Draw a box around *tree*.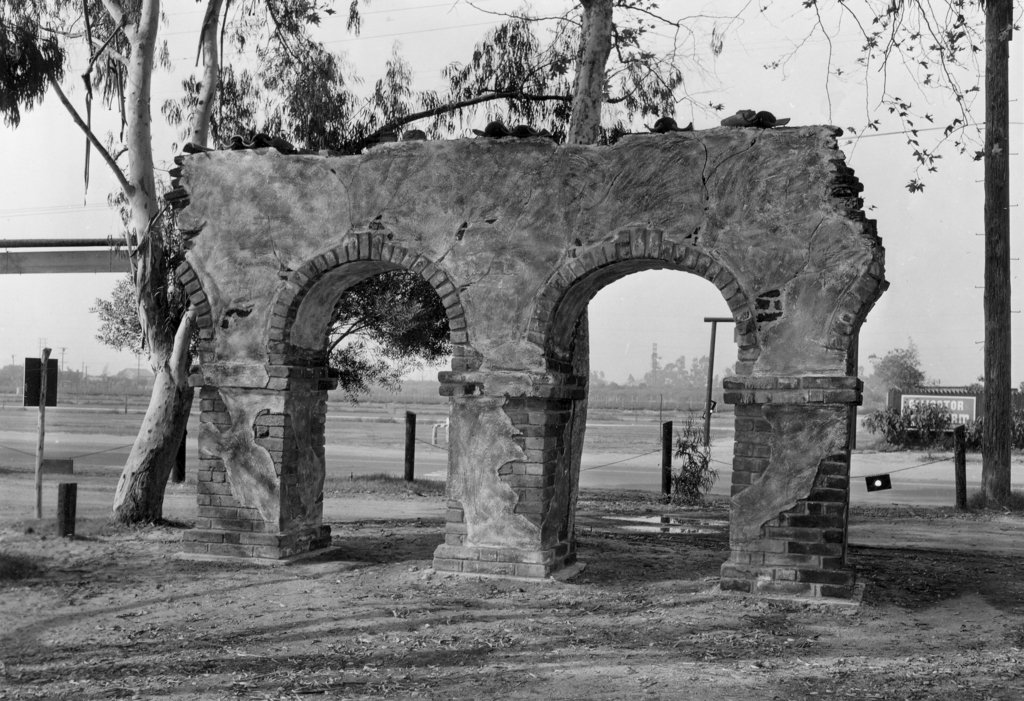
{"x1": 364, "y1": 0, "x2": 673, "y2": 567}.
